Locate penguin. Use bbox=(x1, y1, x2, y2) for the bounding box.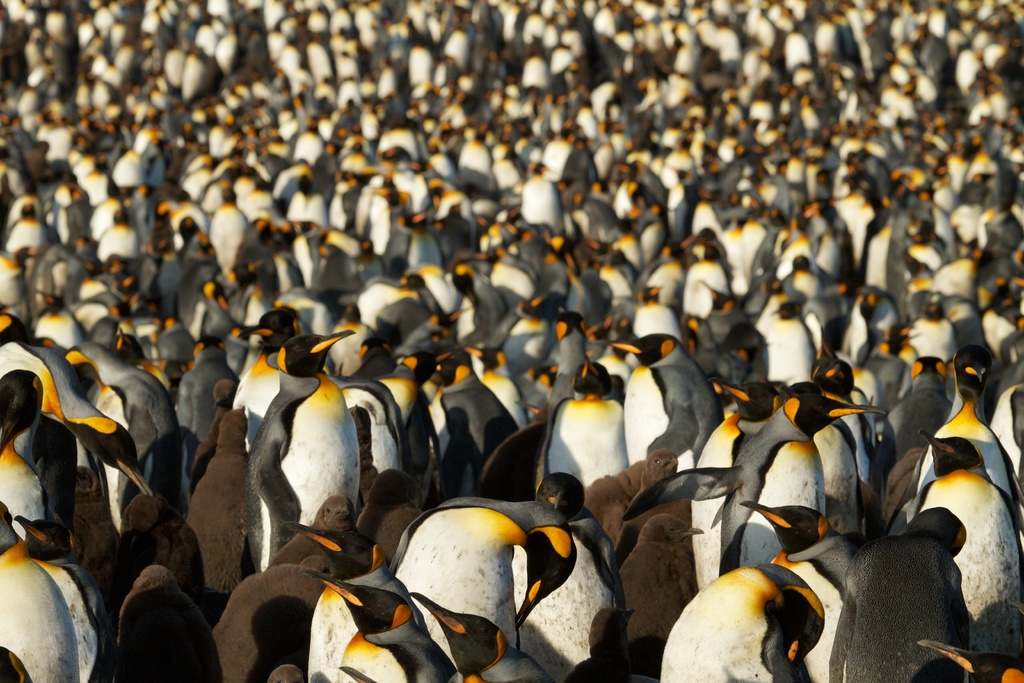
bbox=(108, 568, 216, 682).
